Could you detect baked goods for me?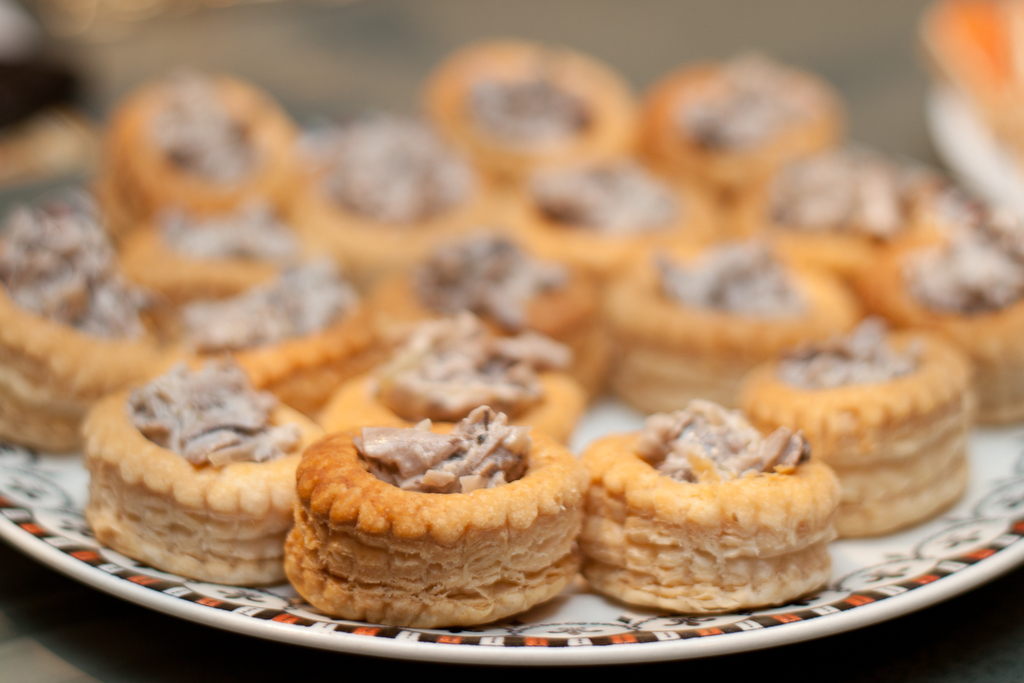
Detection result: BBox(0, 189, 161, 451).
